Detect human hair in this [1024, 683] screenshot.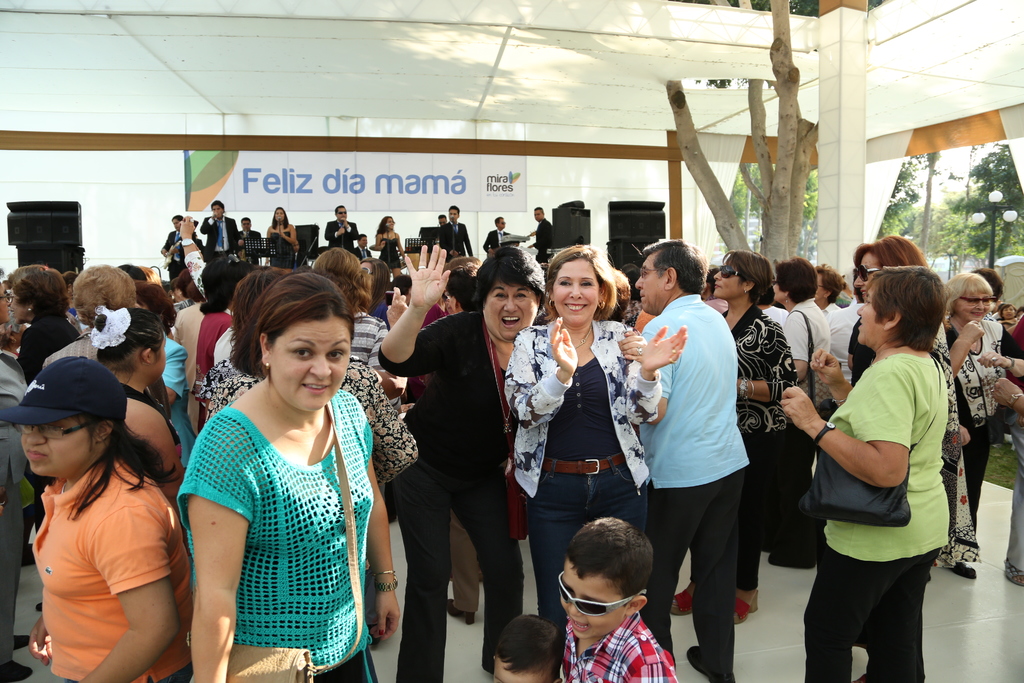
Detection: (615, 268, 632, 313).
